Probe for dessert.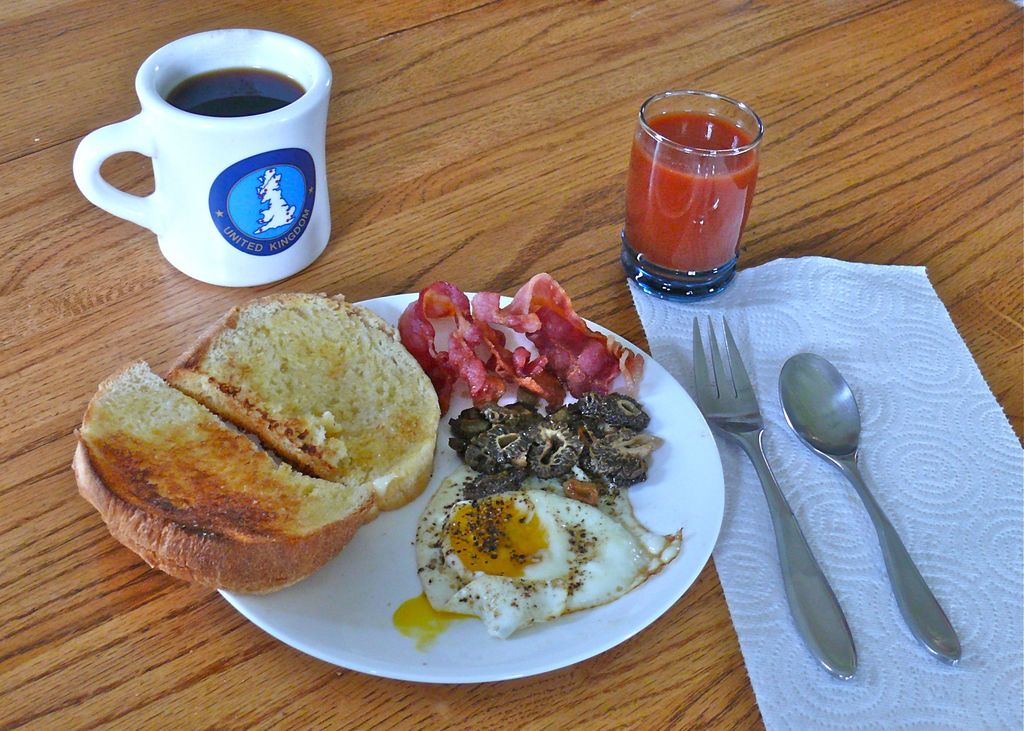
Probe result: 397/276/638/400.
